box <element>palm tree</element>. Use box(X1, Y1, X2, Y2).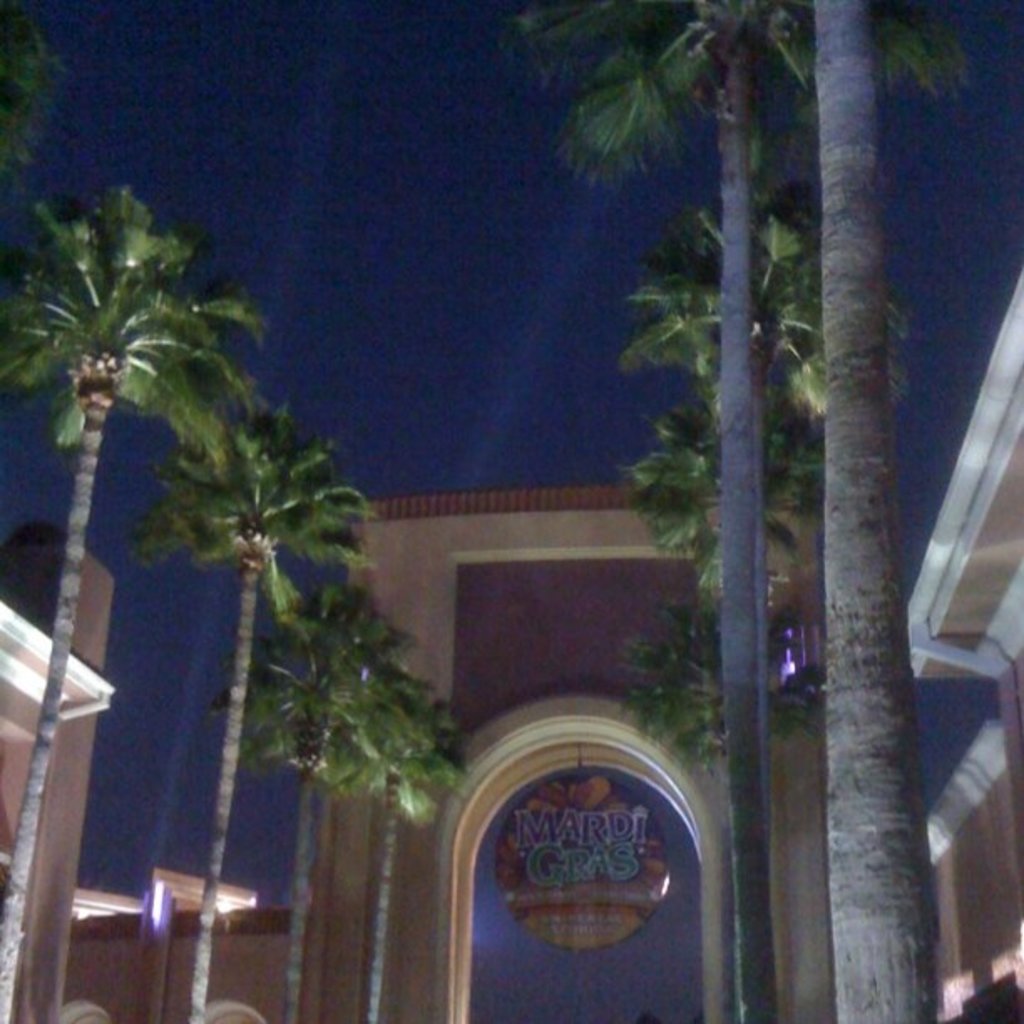
box(0, 0, 70, 172).
